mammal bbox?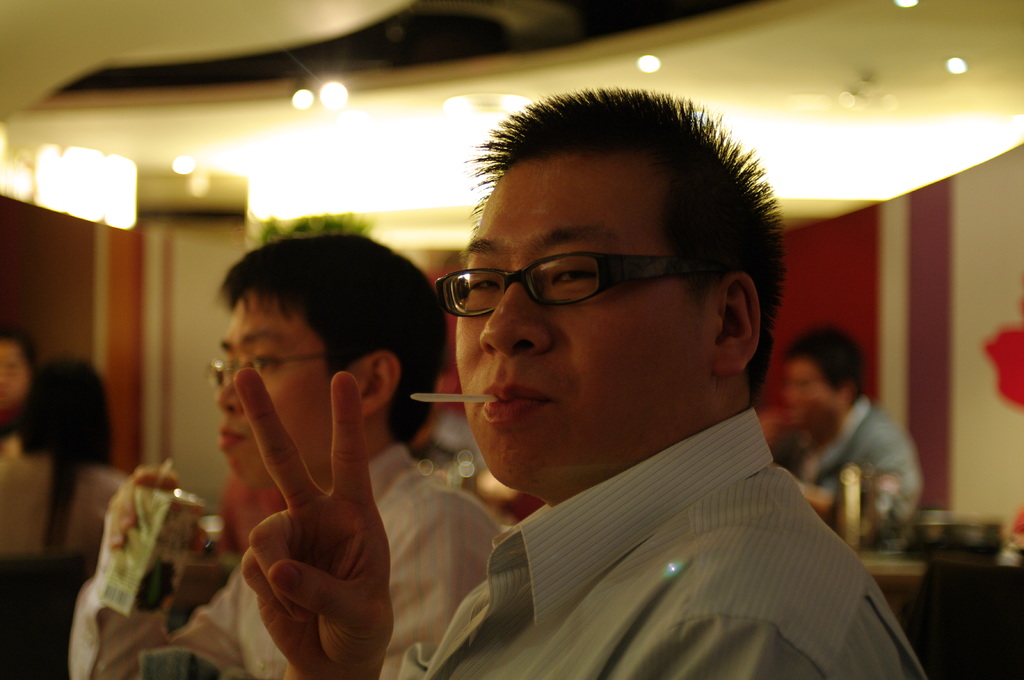
BBox(273, 101, 977, 679)
